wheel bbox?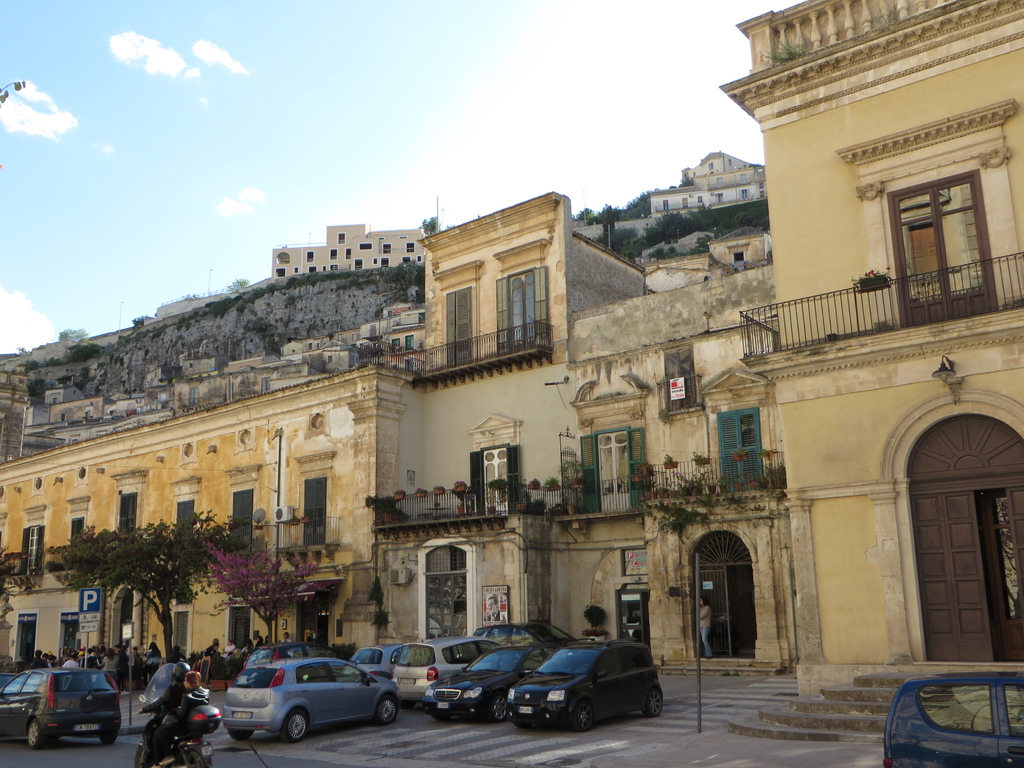
detection(136, 746, 143, 767)
